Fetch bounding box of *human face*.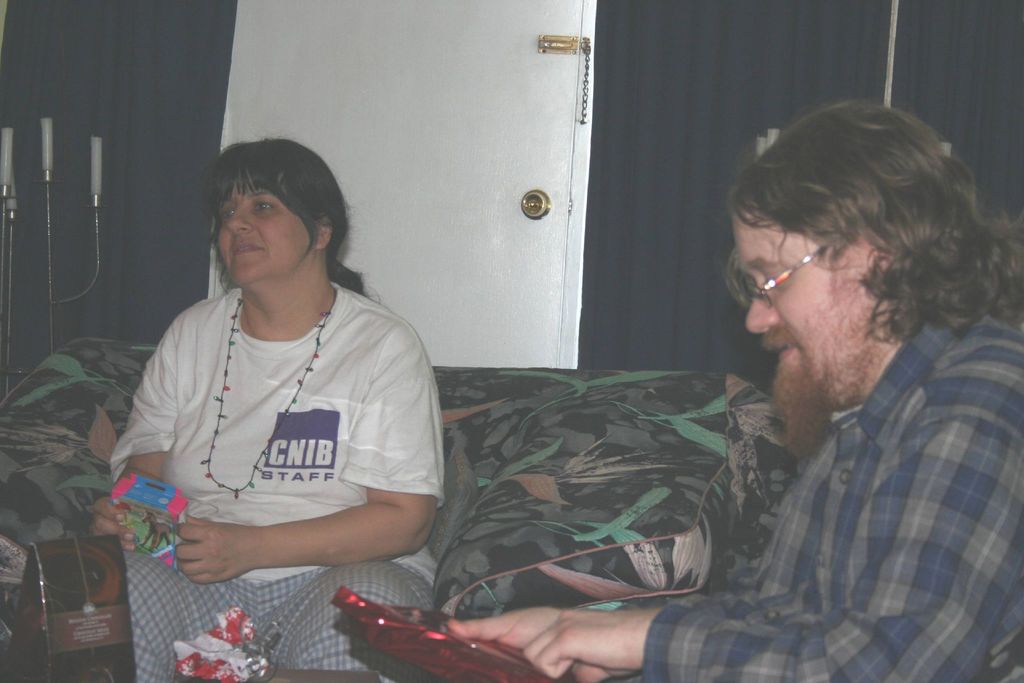
Bbox: bbox(732, 215, 879, 411).
